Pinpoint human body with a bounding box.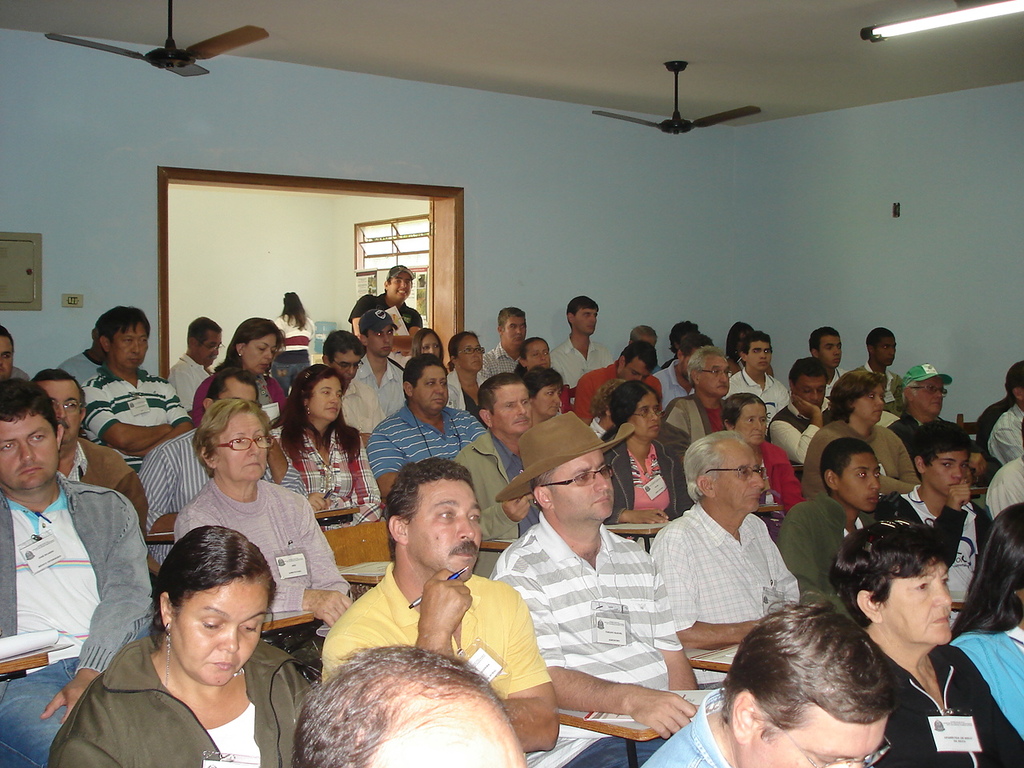
region(882, 479, 1001, 602).
